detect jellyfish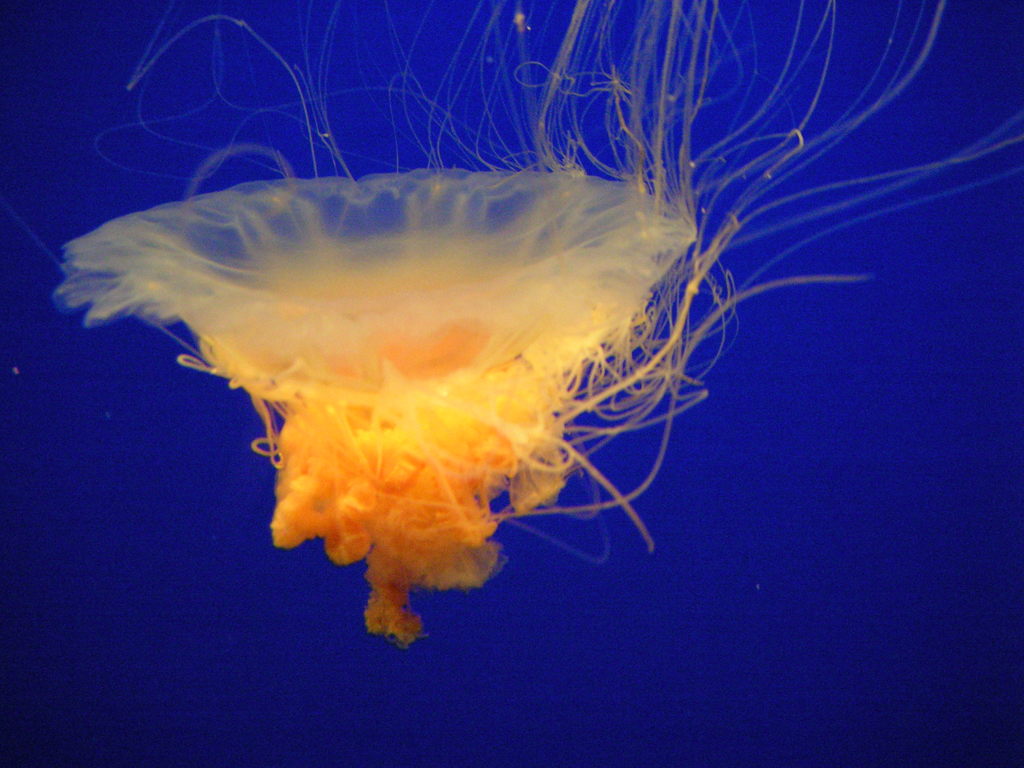
Rect(47, 0, 1023, 651)
